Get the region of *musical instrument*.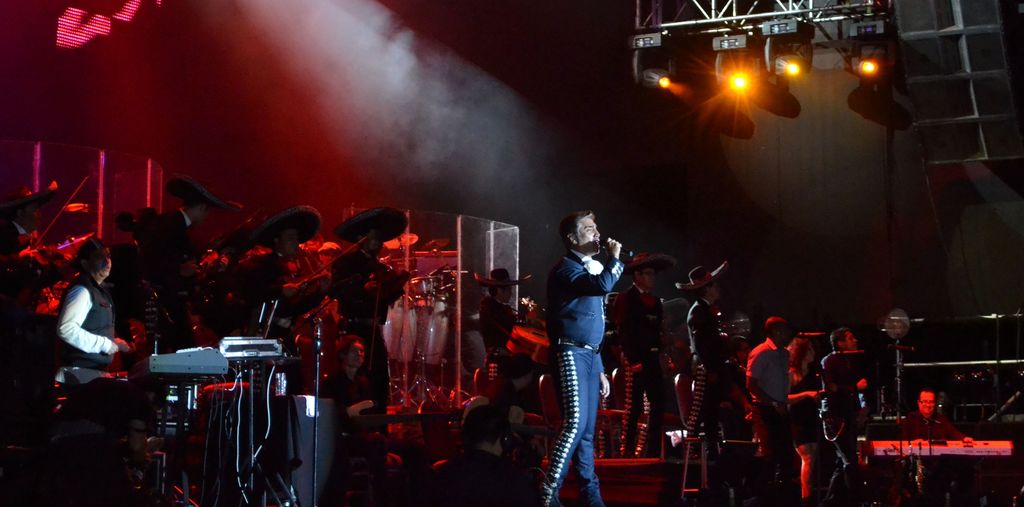
bbox(276, 234, 364, 295).
